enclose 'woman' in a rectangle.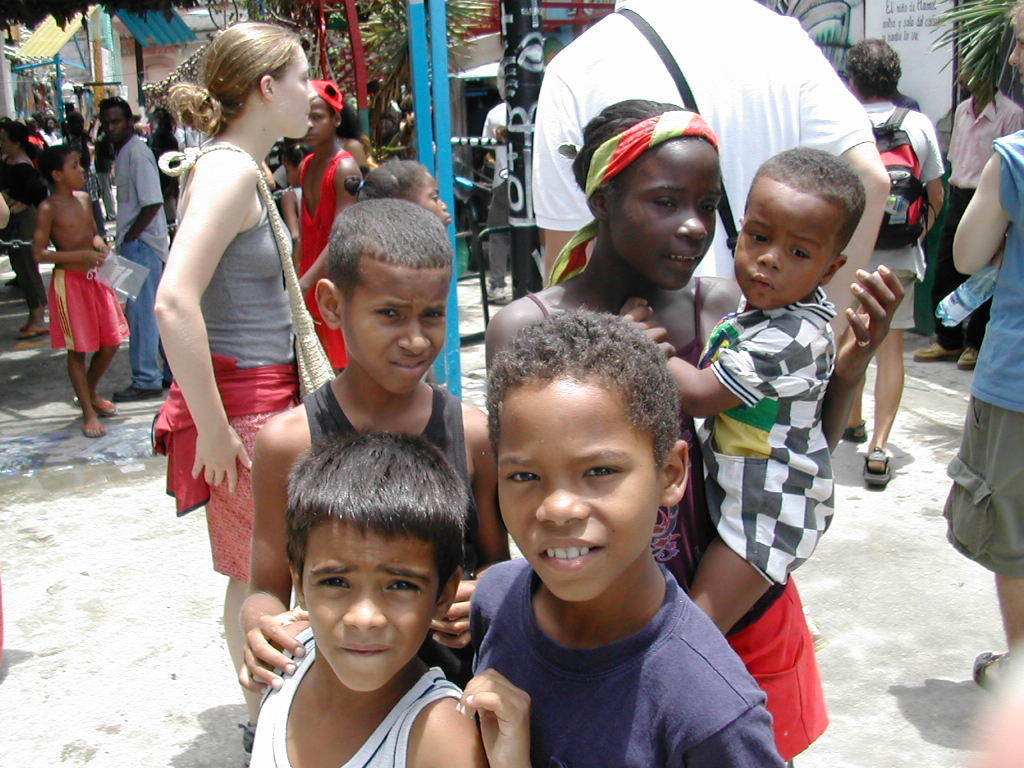
crop(148, 19, 300, 748).
